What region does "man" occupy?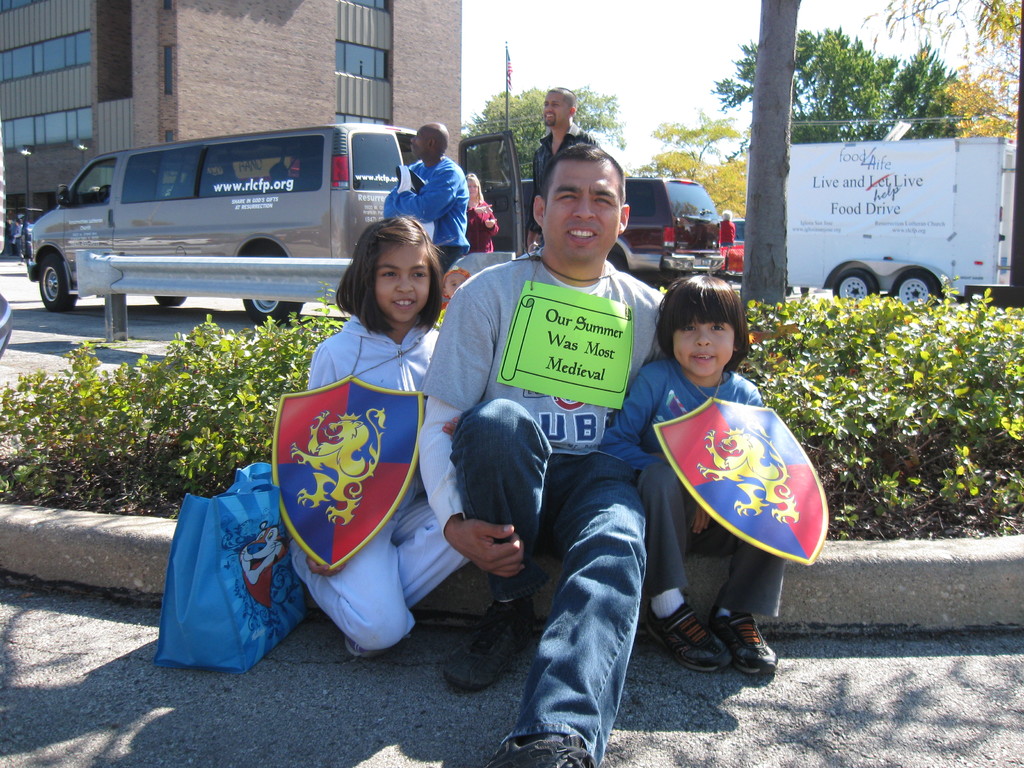
crop(531, 84, 594, 257).
